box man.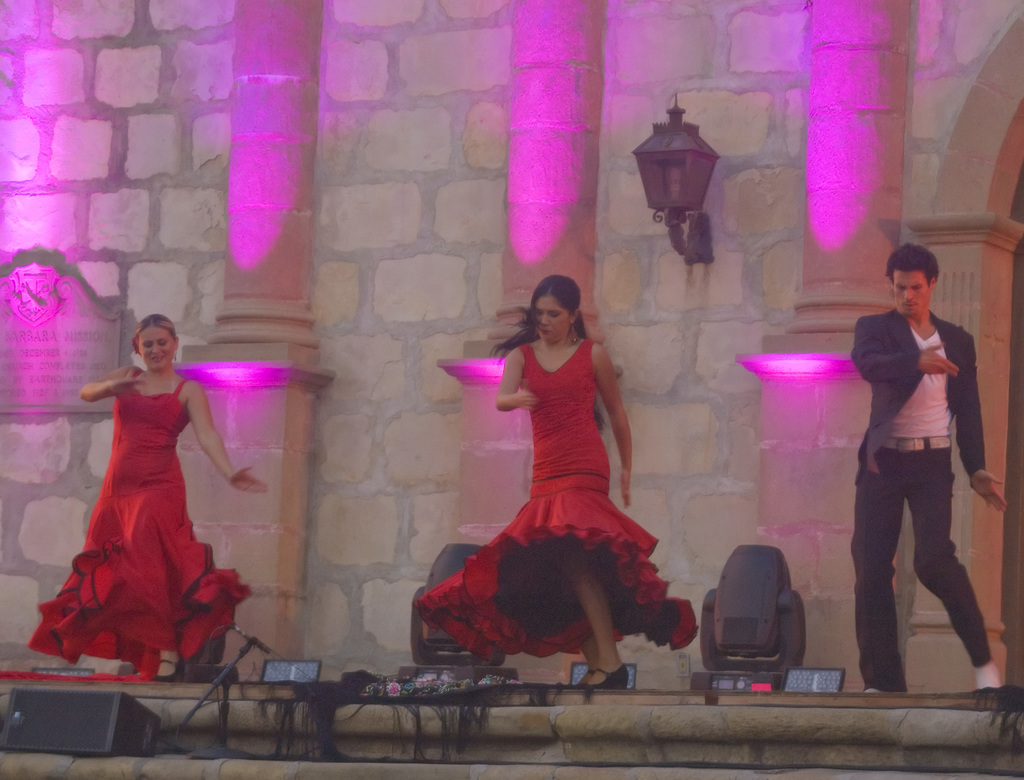
(854, 247, 1009, 701).
